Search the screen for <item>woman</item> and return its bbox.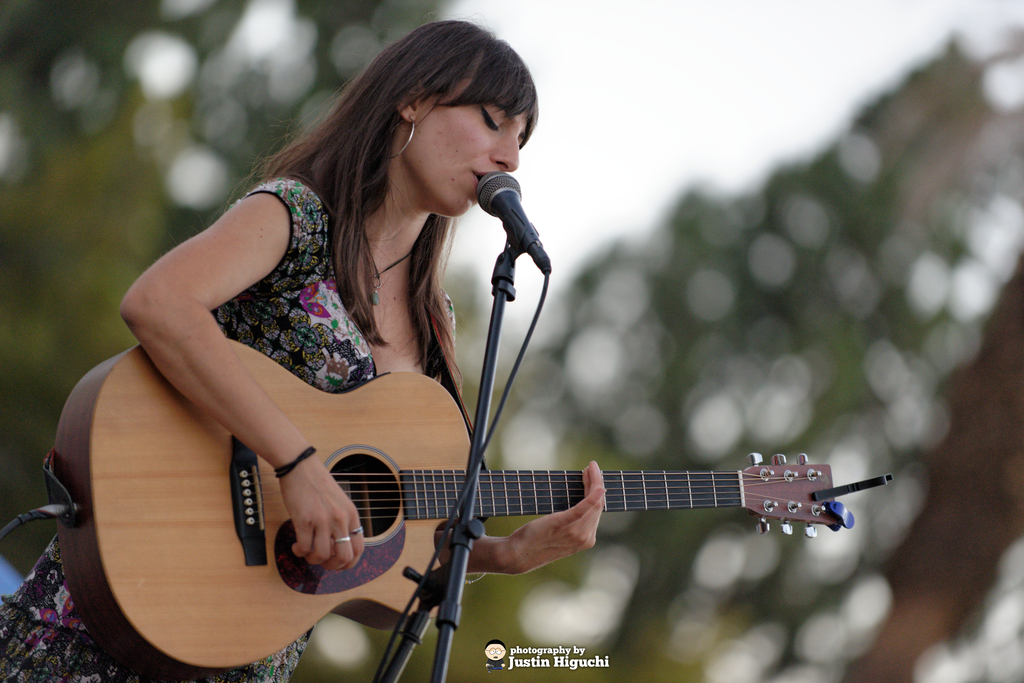
Found: <box>0,19,605,682</box>.
